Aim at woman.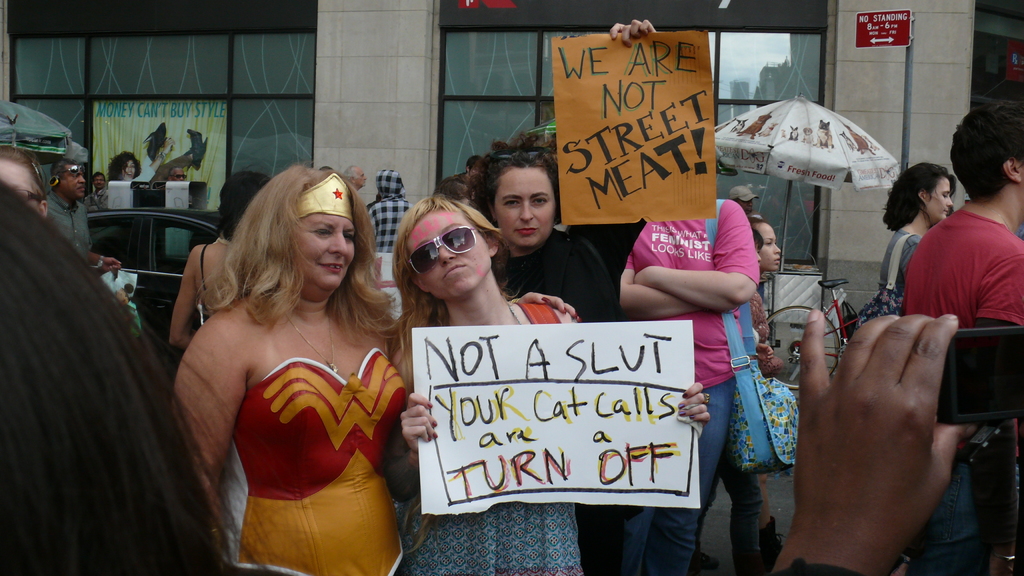
Aimed at detection(877, 156, 957, 321).
